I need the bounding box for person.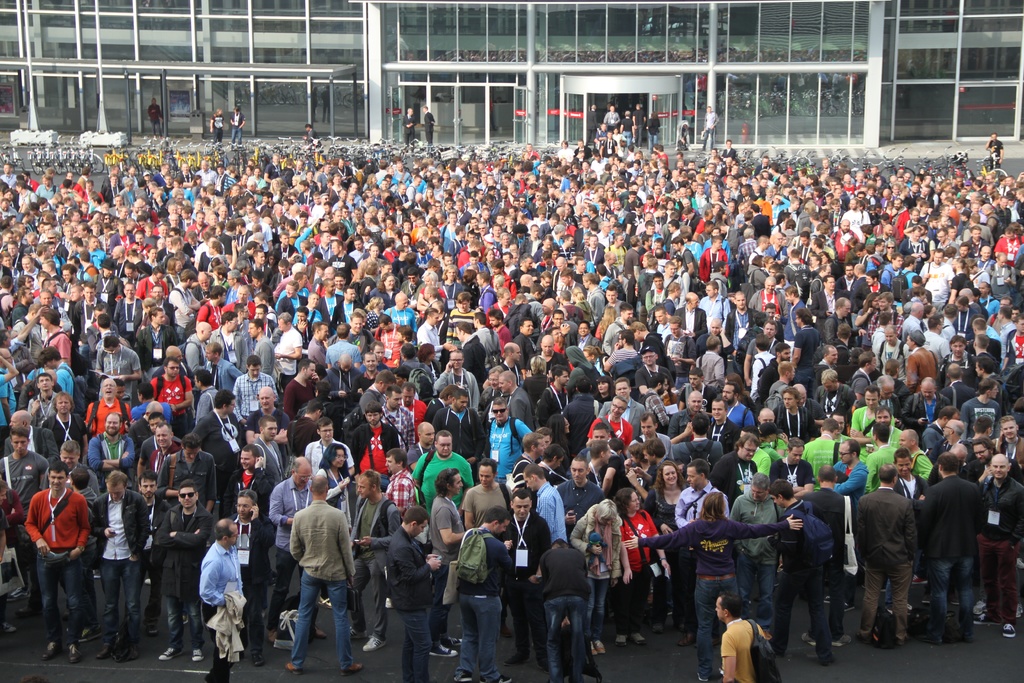
Here it is: {"x1": 78, "y1": 363, "x2": 127, "y2": 444}.
